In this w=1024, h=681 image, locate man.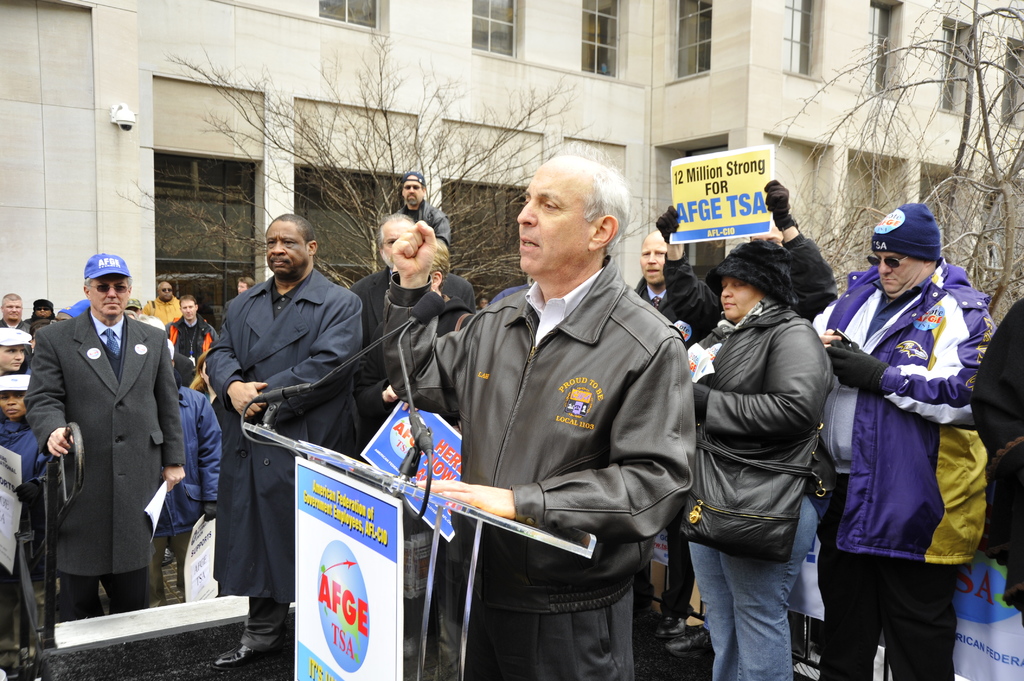
Bounding box: bbox=[139, 281, 185, 323].
